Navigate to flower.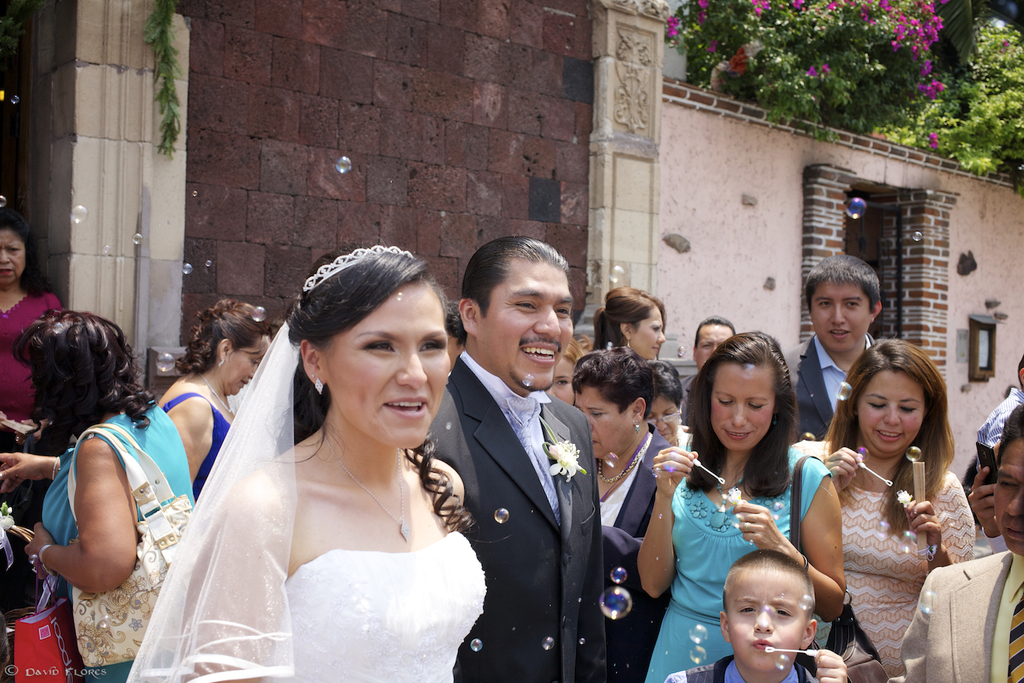
Navigation target: [left=725, top=49, right=749, bottom=80].
